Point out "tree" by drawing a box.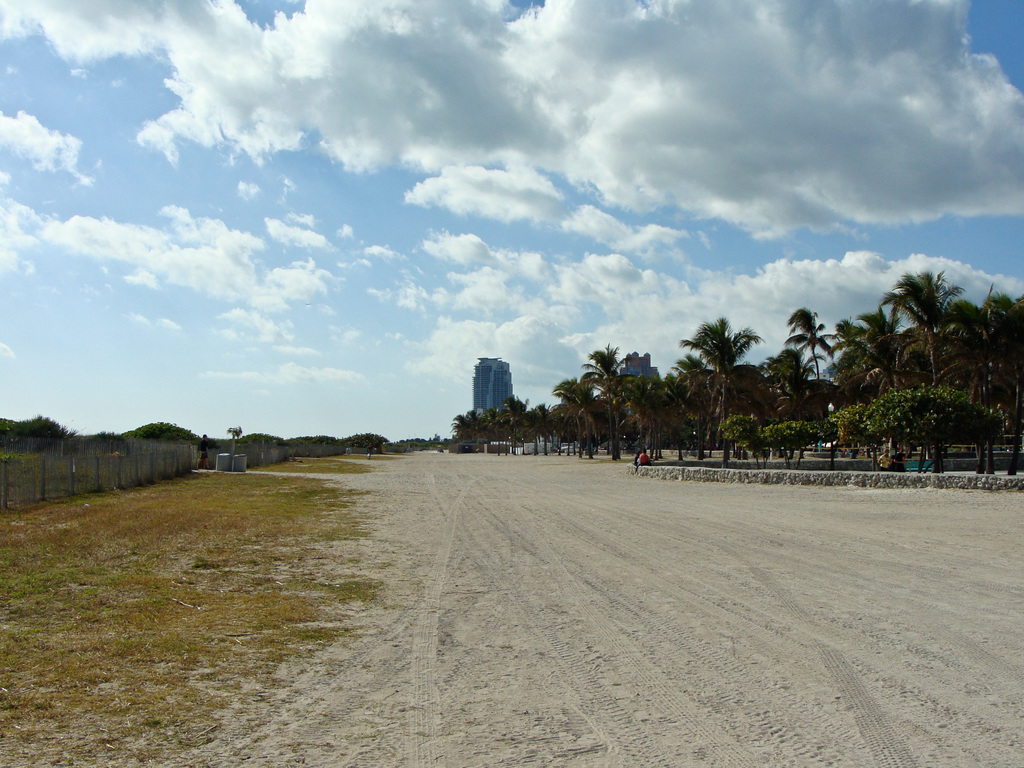
bbox=[579, 343, 633, 463].
